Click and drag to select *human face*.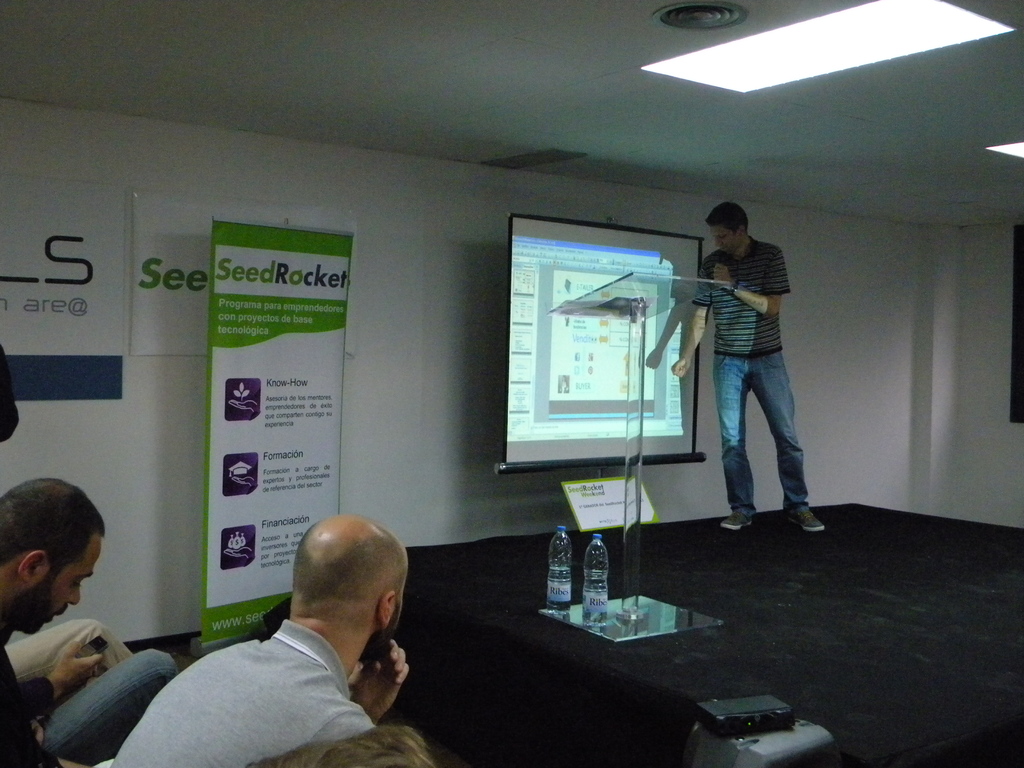
Selection: bbox=(28, 525, 110, 643).
